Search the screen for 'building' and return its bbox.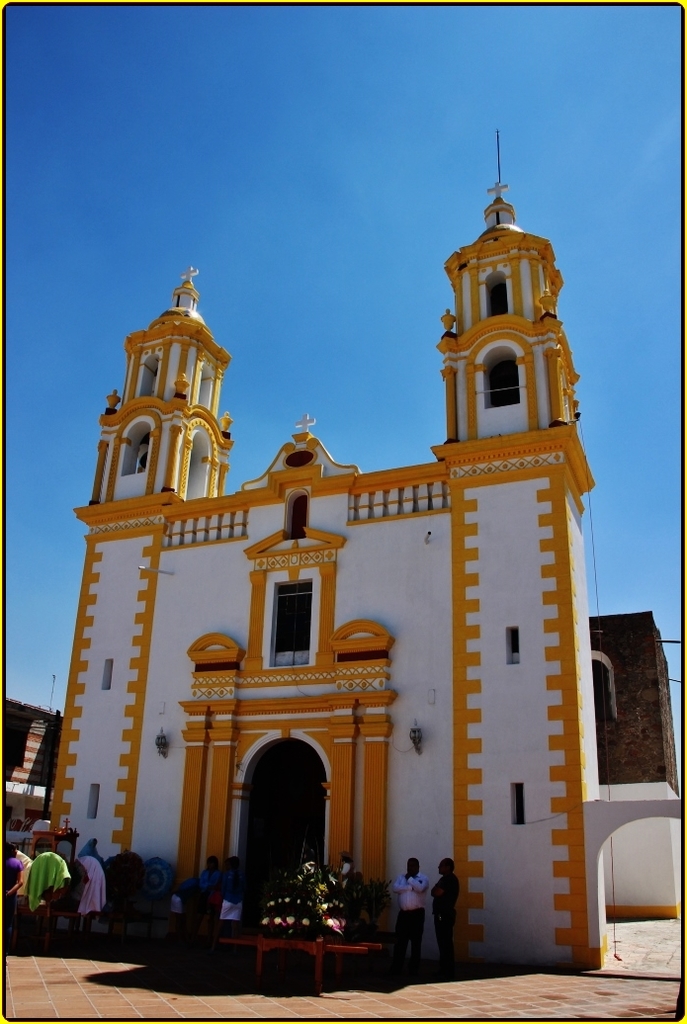
Found: 46/136/589/973.
